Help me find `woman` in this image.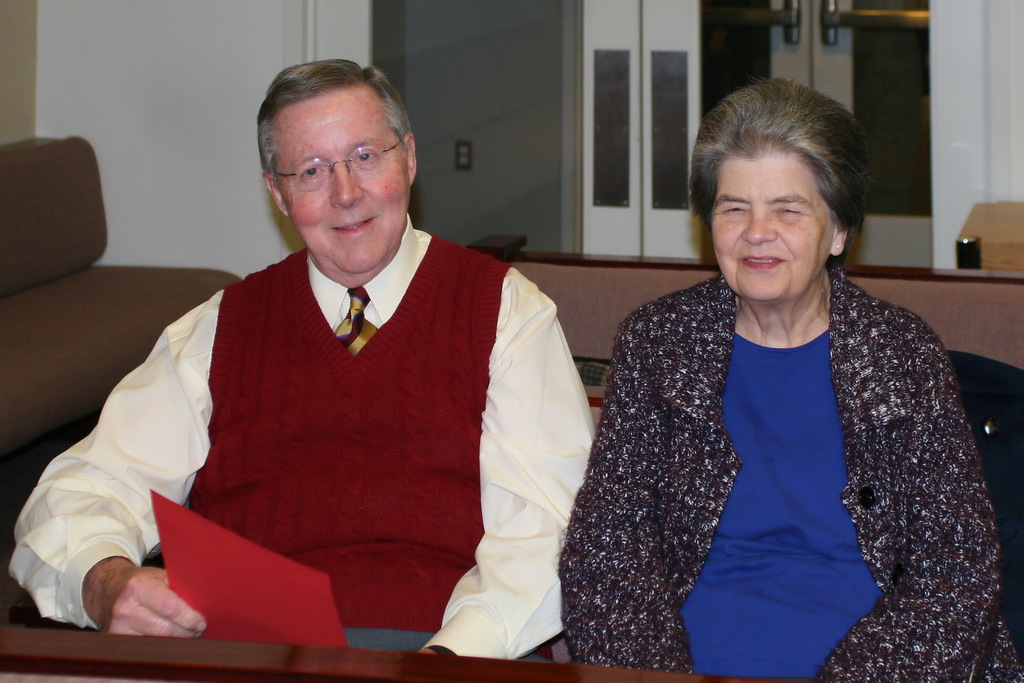
Found it: pyautogui.locateOnScreen(533, 87, 993, 675).
